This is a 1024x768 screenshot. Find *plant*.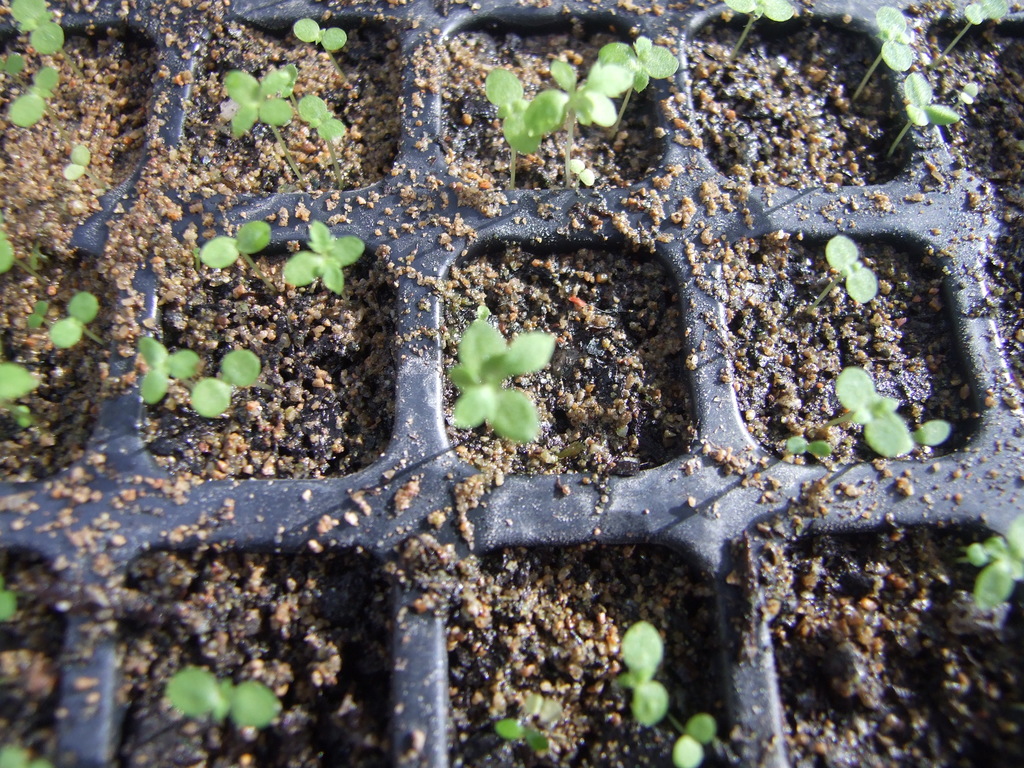
Bounding box: [x1=724, y1=0, x2=802, y2=69].
